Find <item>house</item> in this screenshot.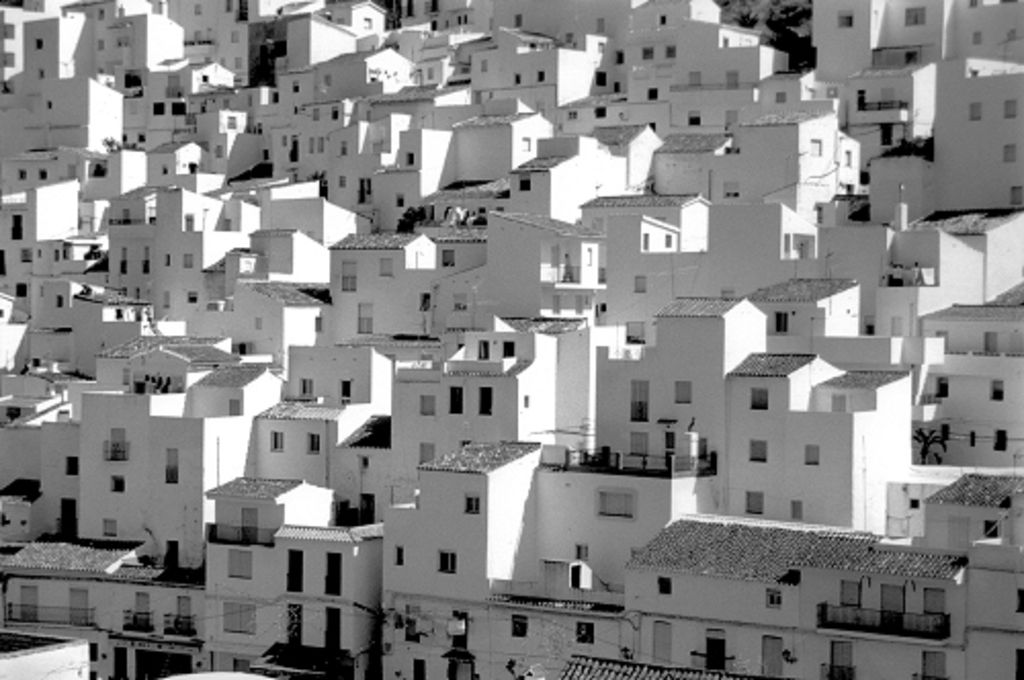
The bounding box for <item>house</item> is {"left": 485, "top": 207, "right": 600, "bottom": 326}.
